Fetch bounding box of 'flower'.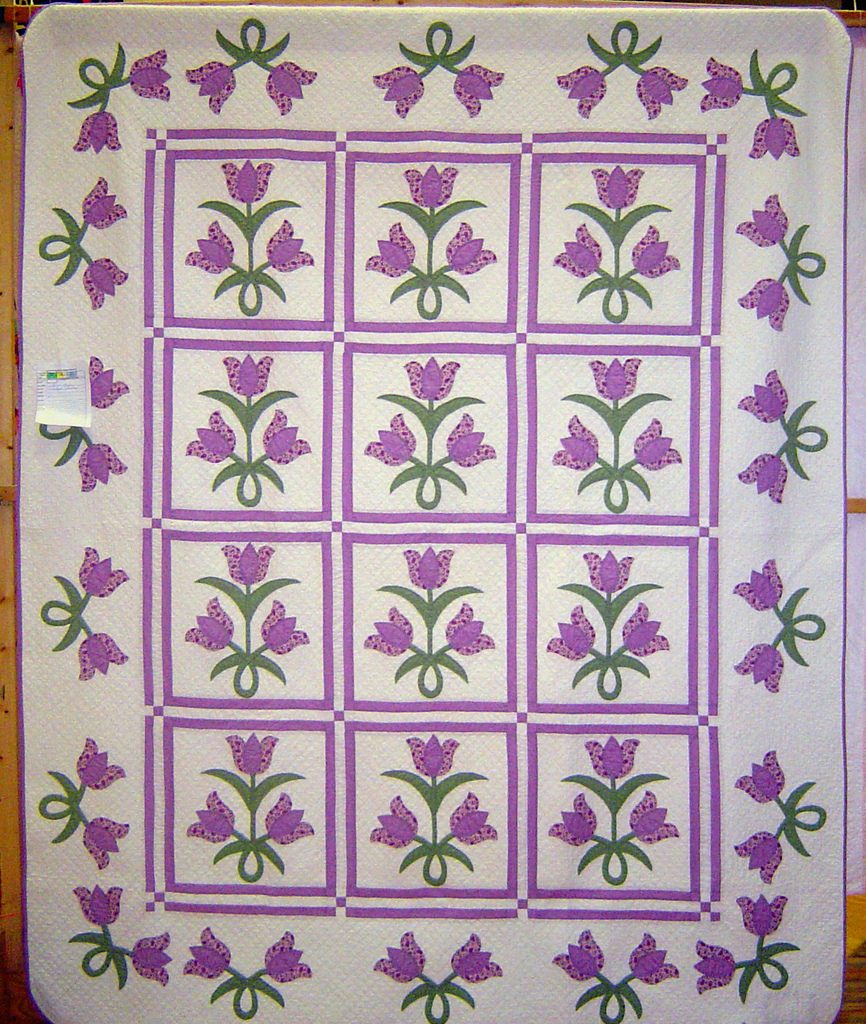
Bbox: bbox=(402, 351, 457, 401).
